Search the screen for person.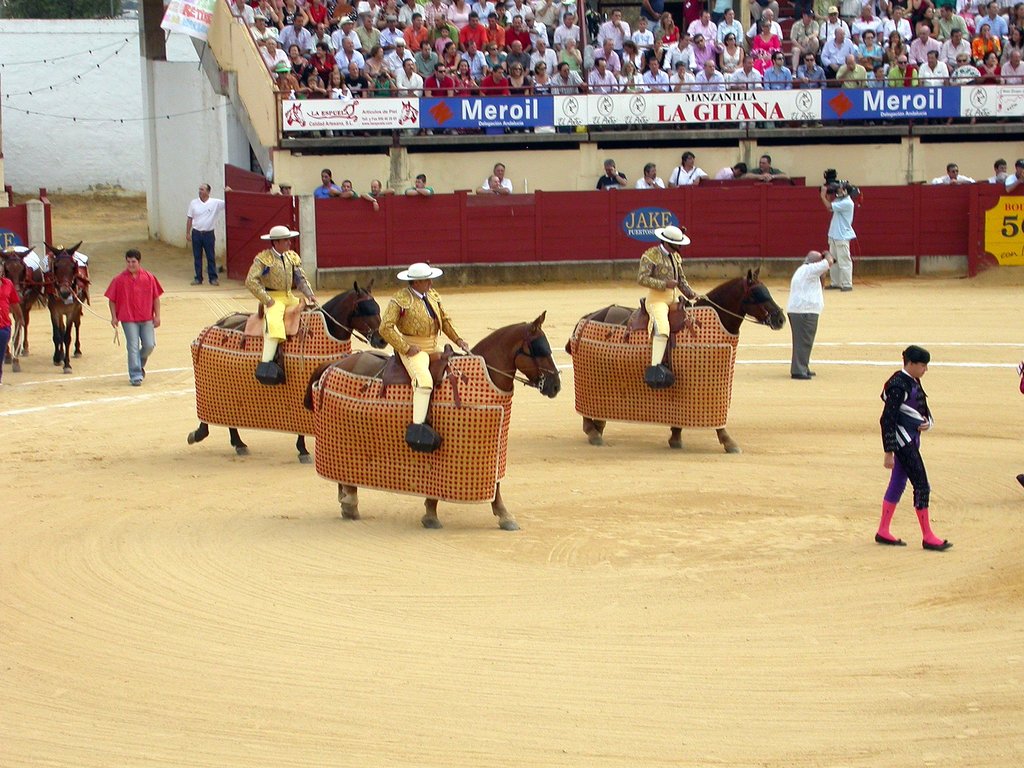
Found at x1=937 y1=161 x2=973 y2=187.
